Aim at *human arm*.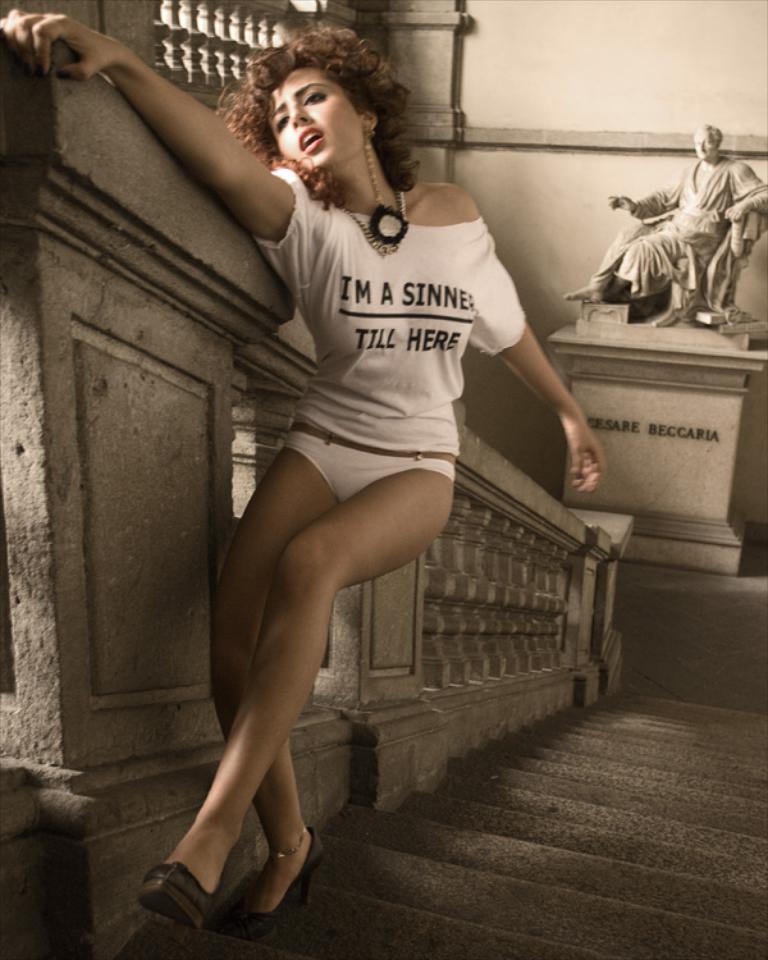
Aimed at pyautogui.locateOnScreen(79, 38, 287, 256).
